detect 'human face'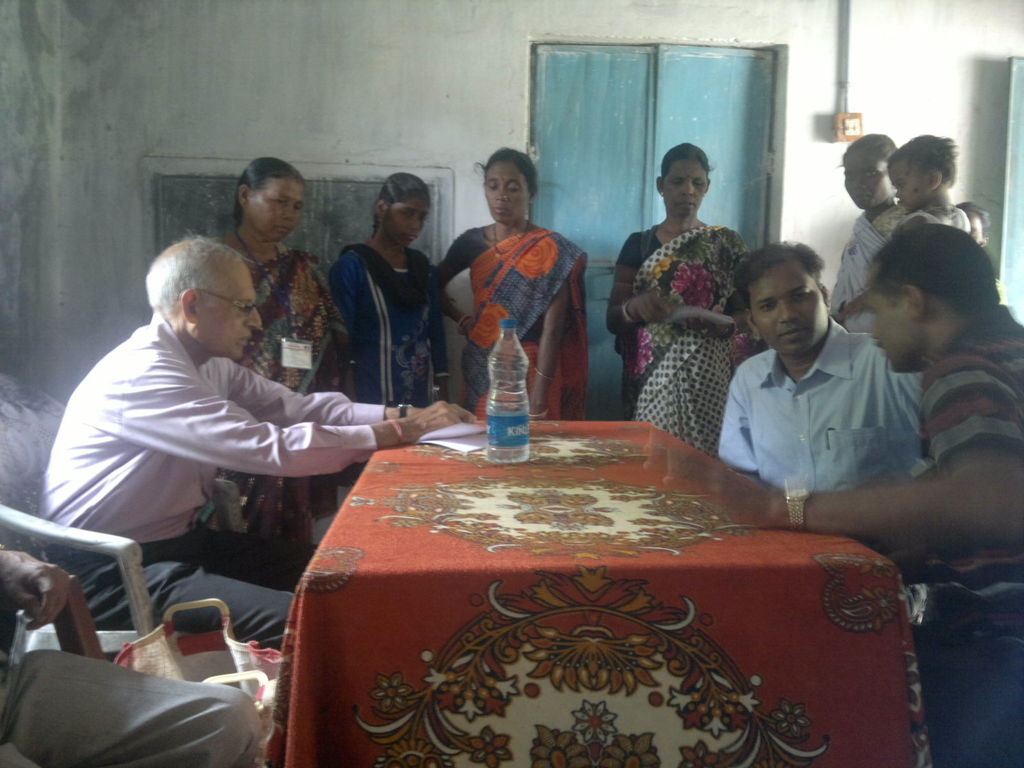
locate(485, 159, 527, 224)
